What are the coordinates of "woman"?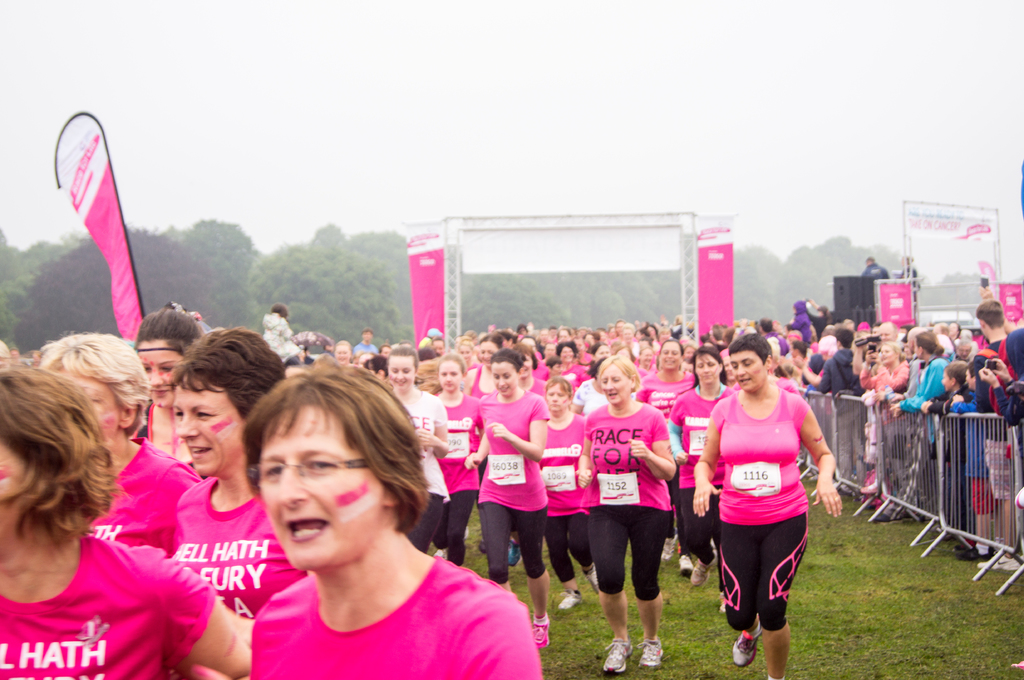
<bbox>28, 332, 205, 568</bbox>.
